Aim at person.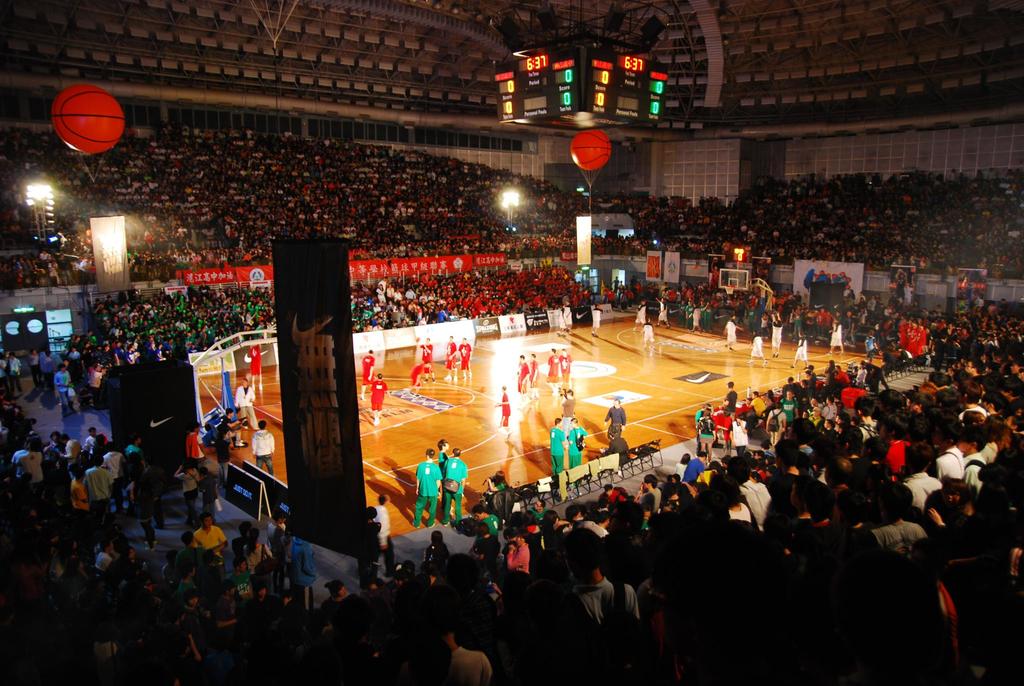
Aimed at box=[561, 527, 648, 660].
